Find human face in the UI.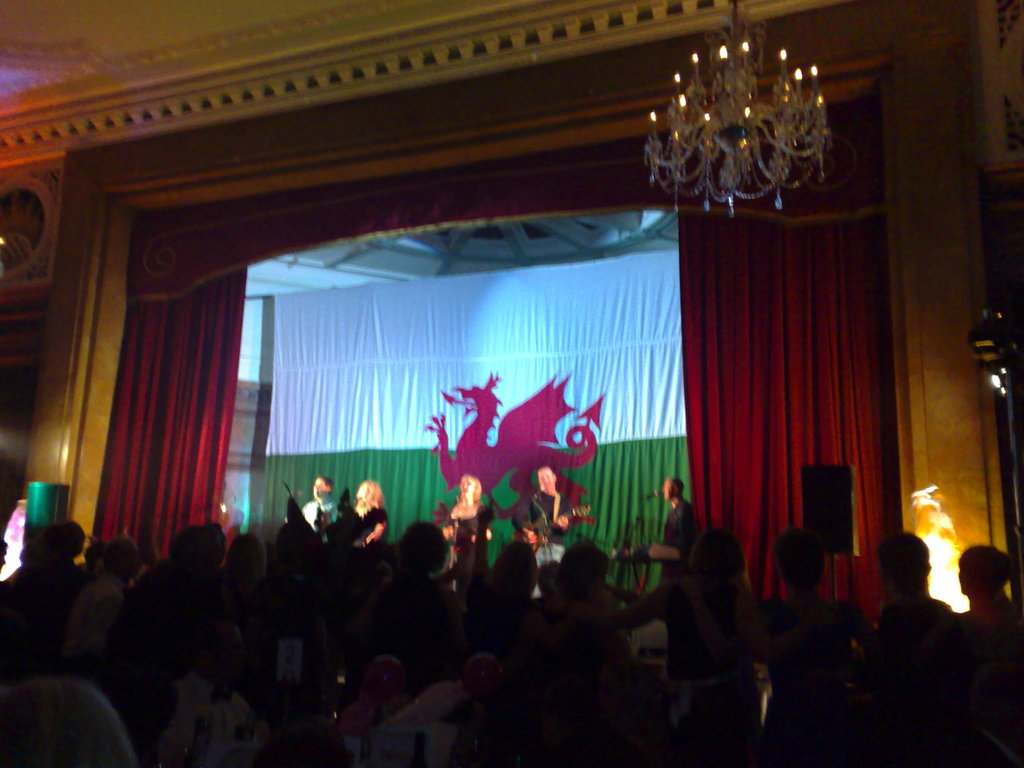
UI element at pyautogui.locateOnScreen(310, 476, 324, 497).
